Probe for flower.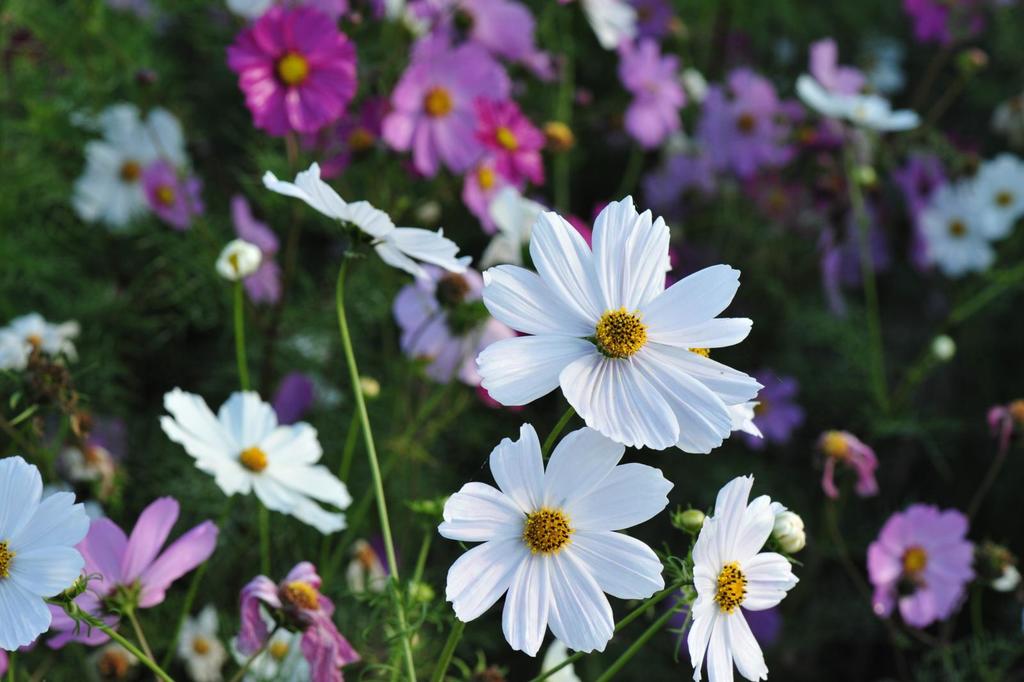
Probe result: detection(225, 601, 314, 681).
